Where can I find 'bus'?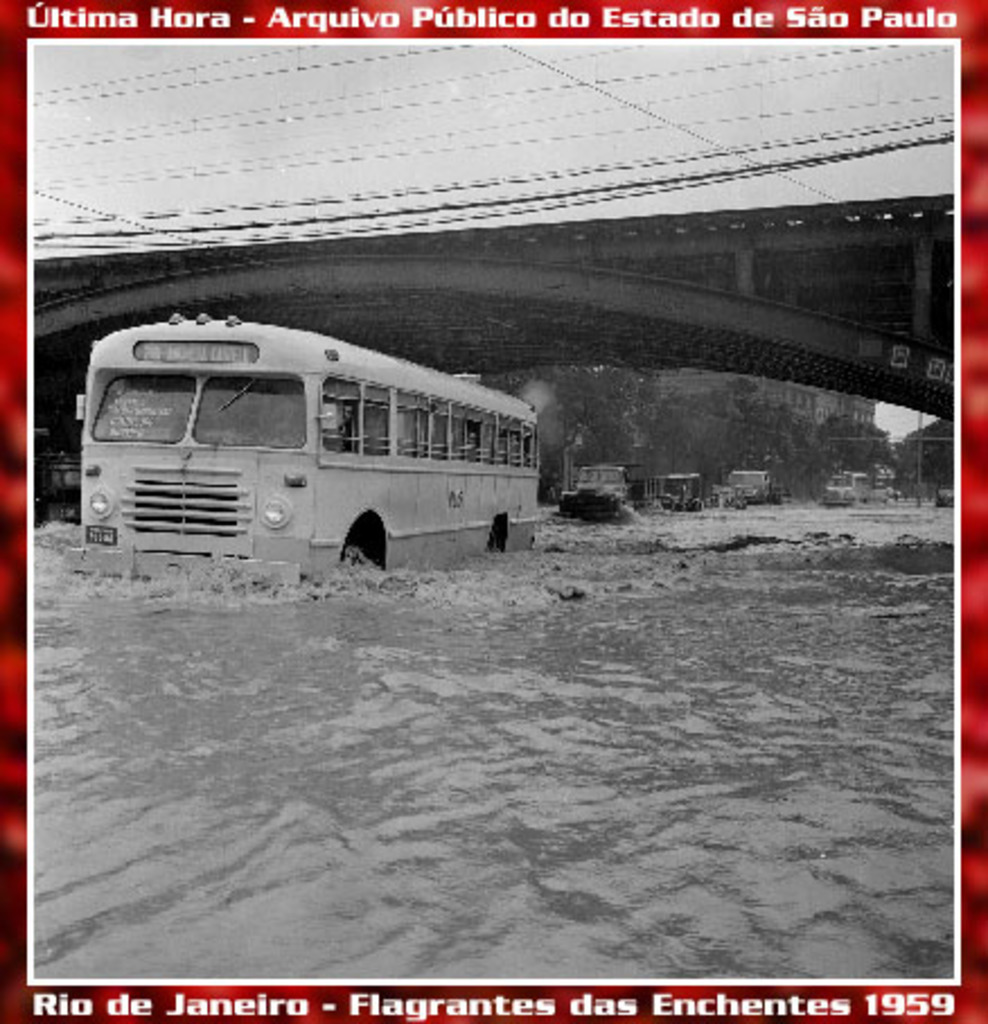
You can find it at left=70, top=318, right=544, bottom=575.
